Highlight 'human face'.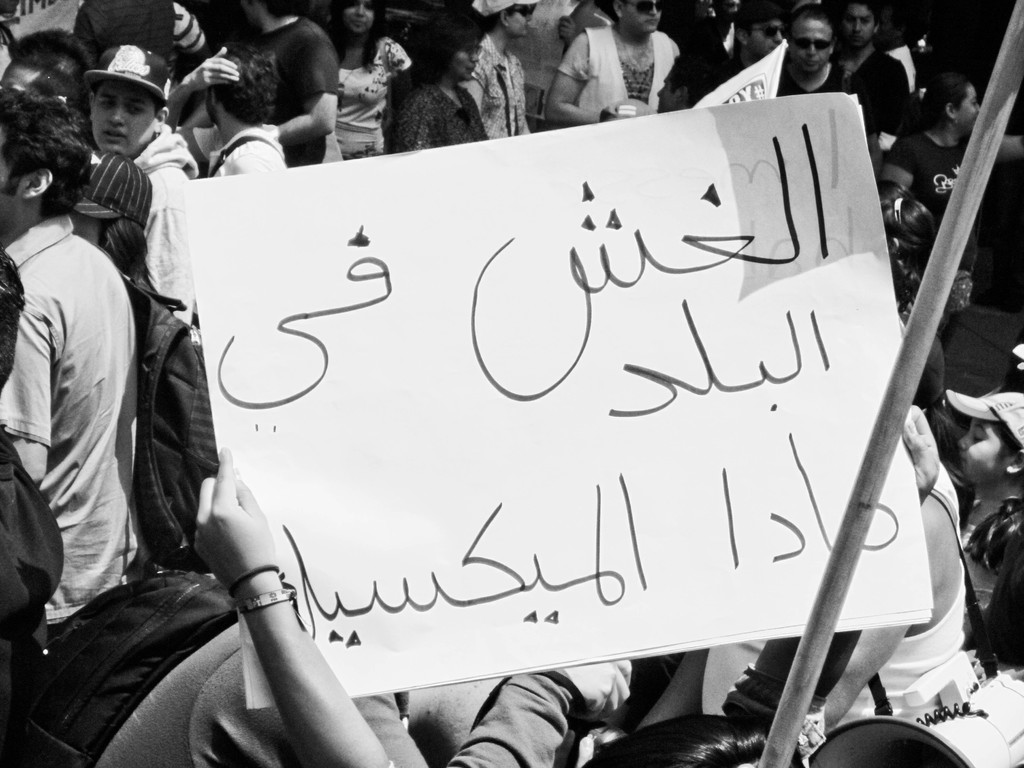
Highlighted region: 963:83:980:124.
